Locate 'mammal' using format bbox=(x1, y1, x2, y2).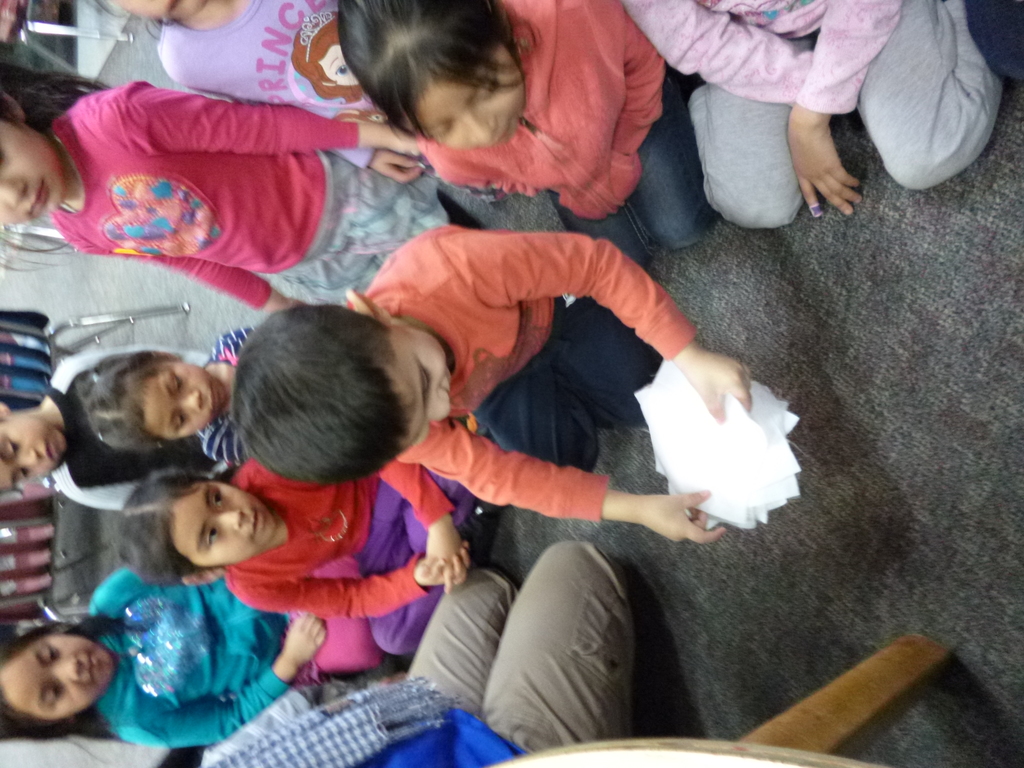
bbox=(191, 545, 634, 767).
